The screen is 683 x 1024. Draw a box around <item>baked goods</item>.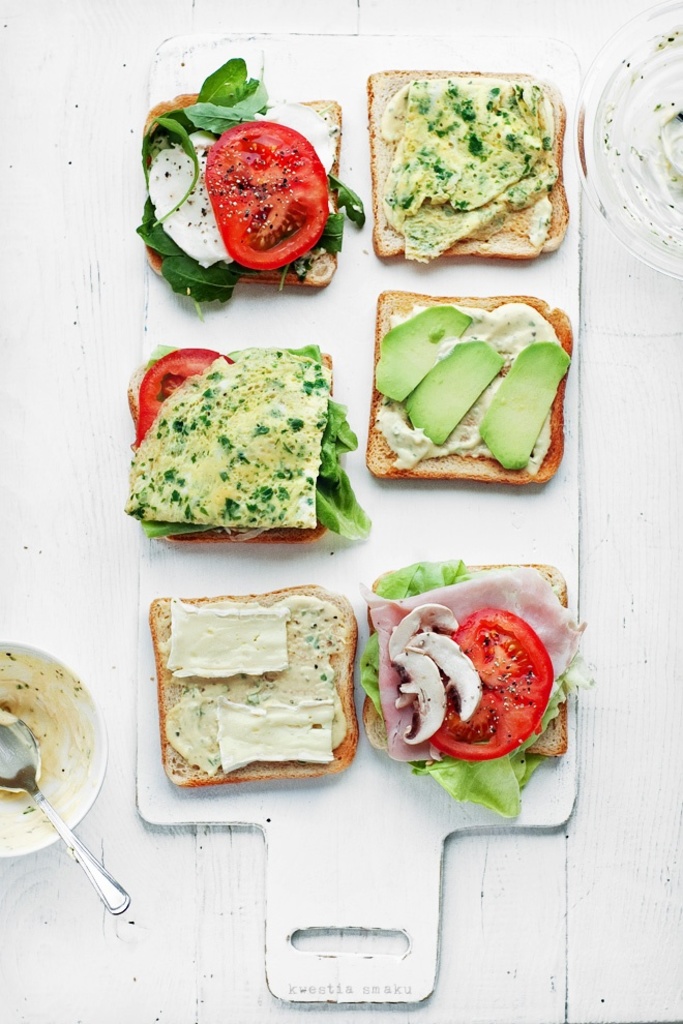
pyautogui.locateOnScreen(365, 69, 562, 263).
